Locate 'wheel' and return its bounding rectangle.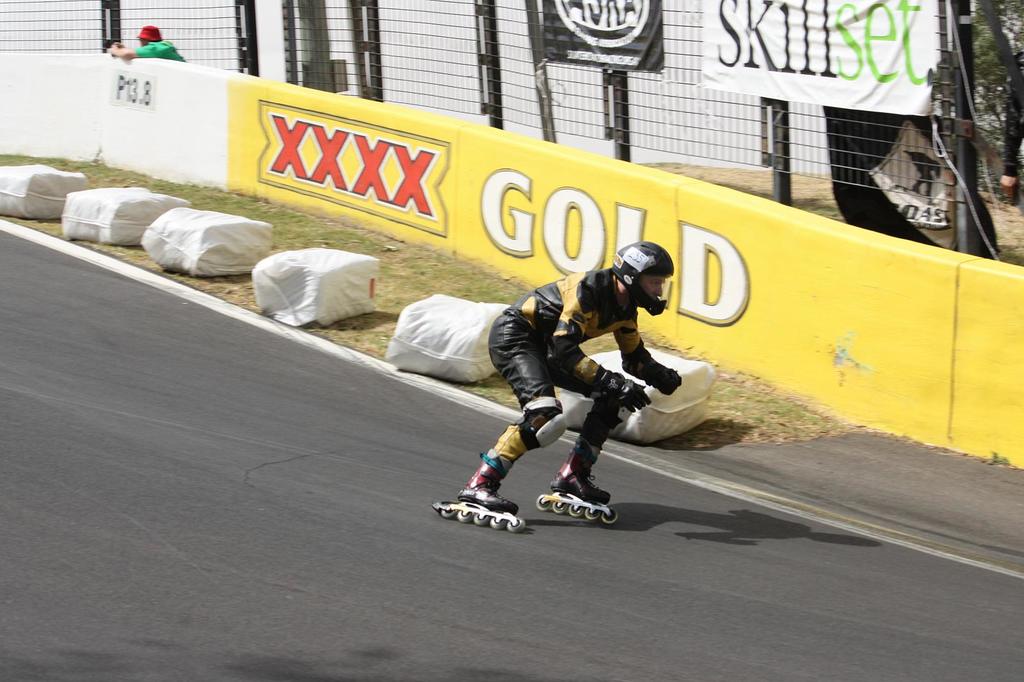
box(474, 514, 487, 526).
